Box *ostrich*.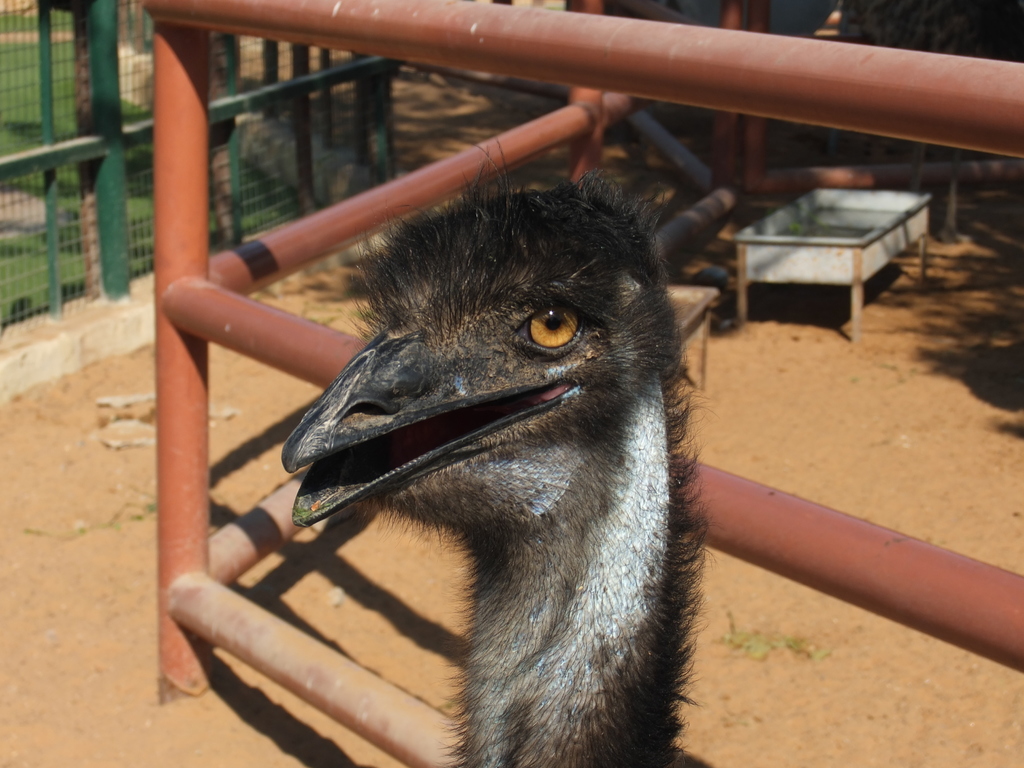
box=[273, 170, 696, 767].
